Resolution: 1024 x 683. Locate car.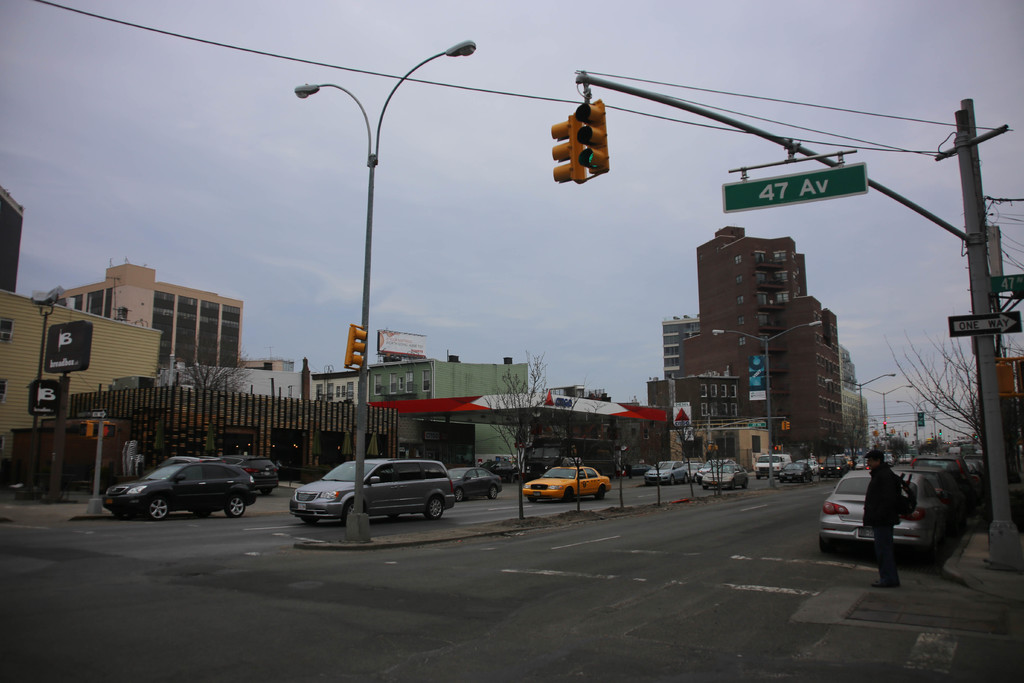
{"x1": 702, "y1": 462, "x2": 747, "y2": 491}.
